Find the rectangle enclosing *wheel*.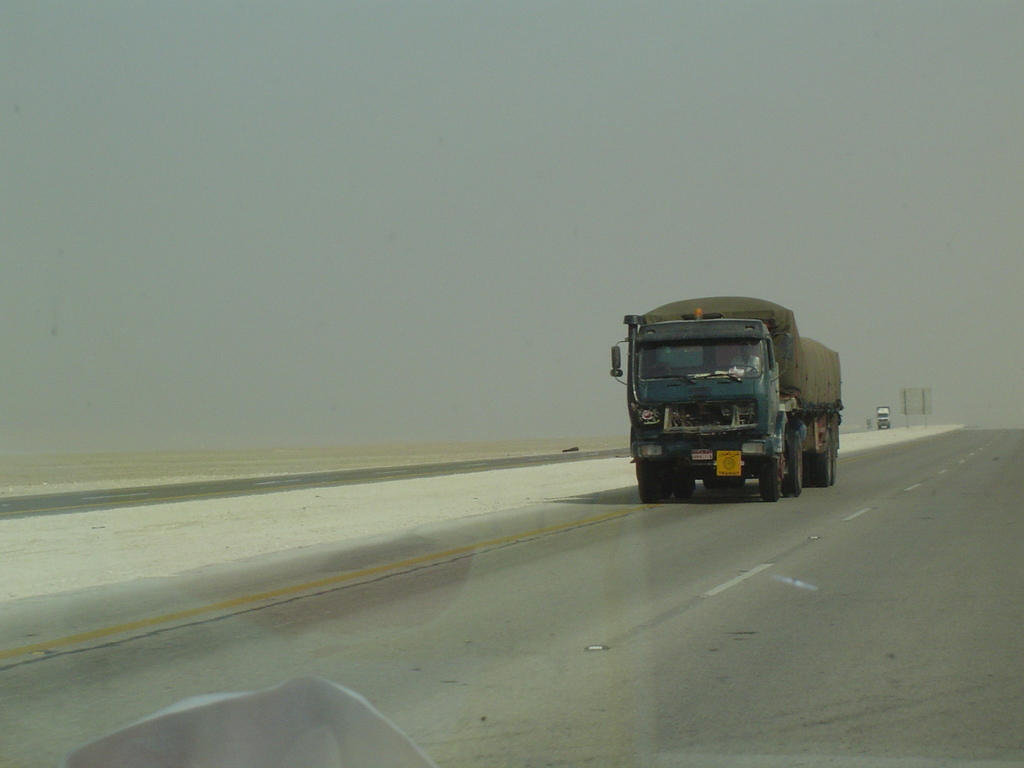
x1=784 y1=429 x2=804 y2=495.
